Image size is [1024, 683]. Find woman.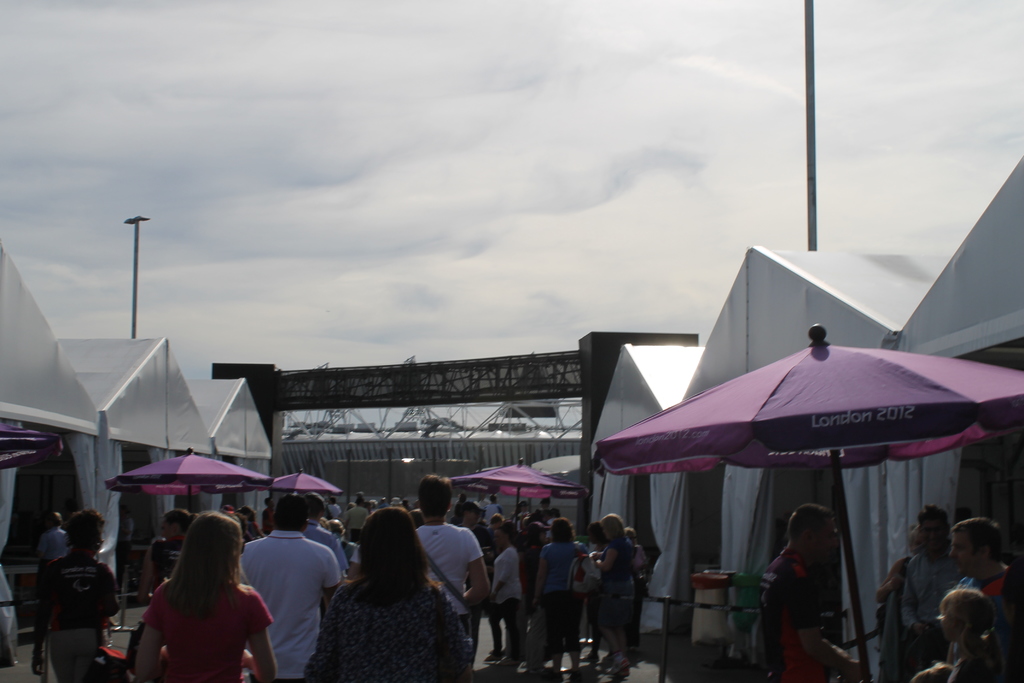
{"left": 607, "top": 508, "right": 632, "bottom": 650}.
